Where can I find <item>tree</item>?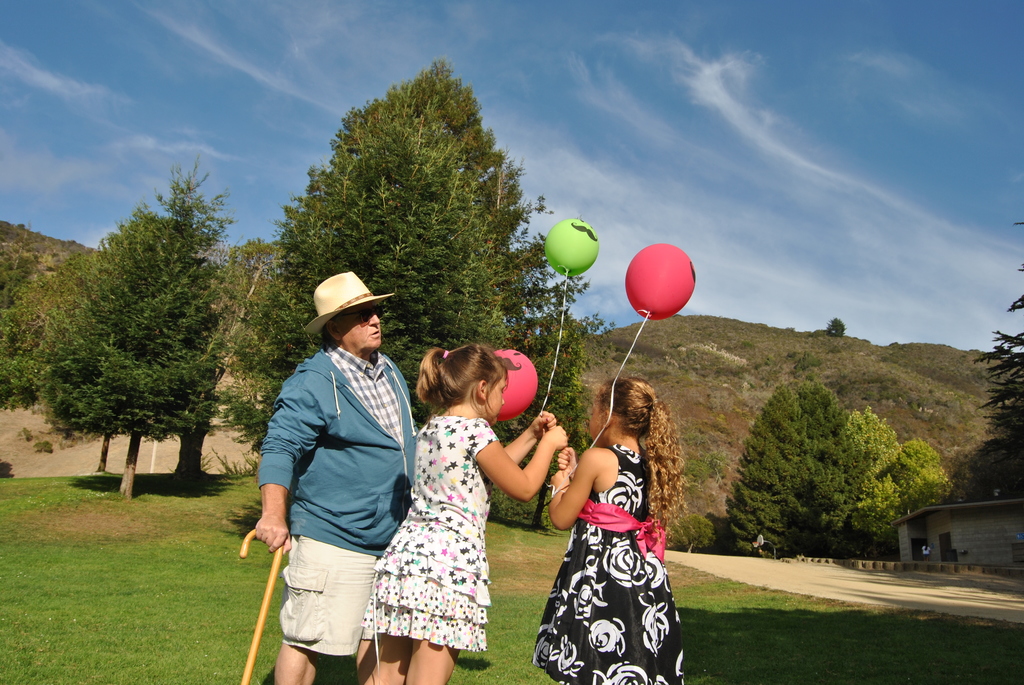
You can find it at x1=960, y1=207, x2=1023, y2=494.
